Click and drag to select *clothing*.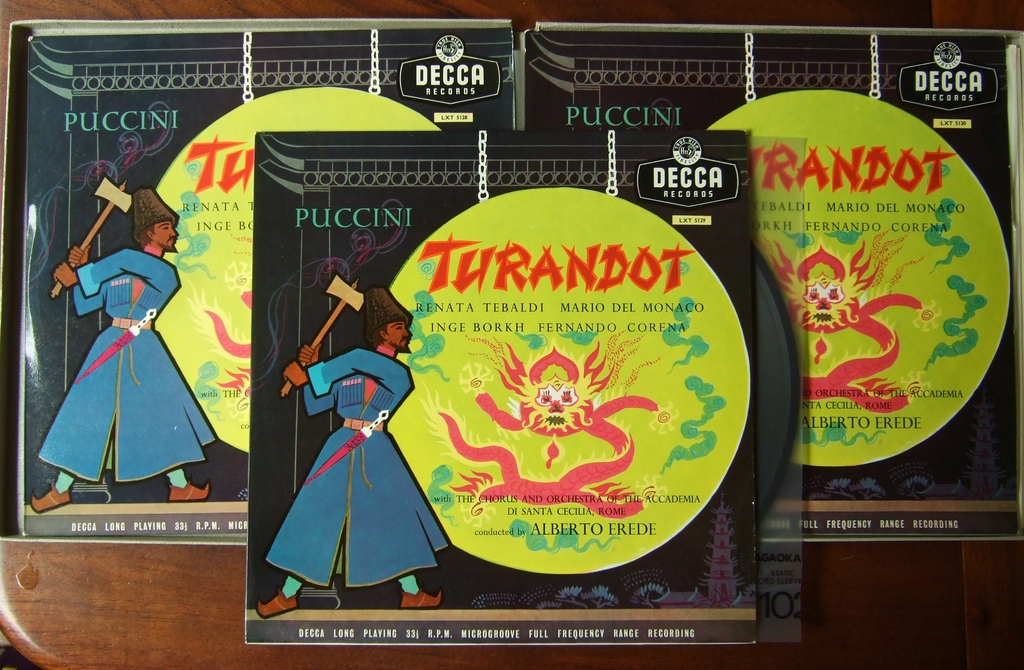
Selection: [269,345,448,599].
